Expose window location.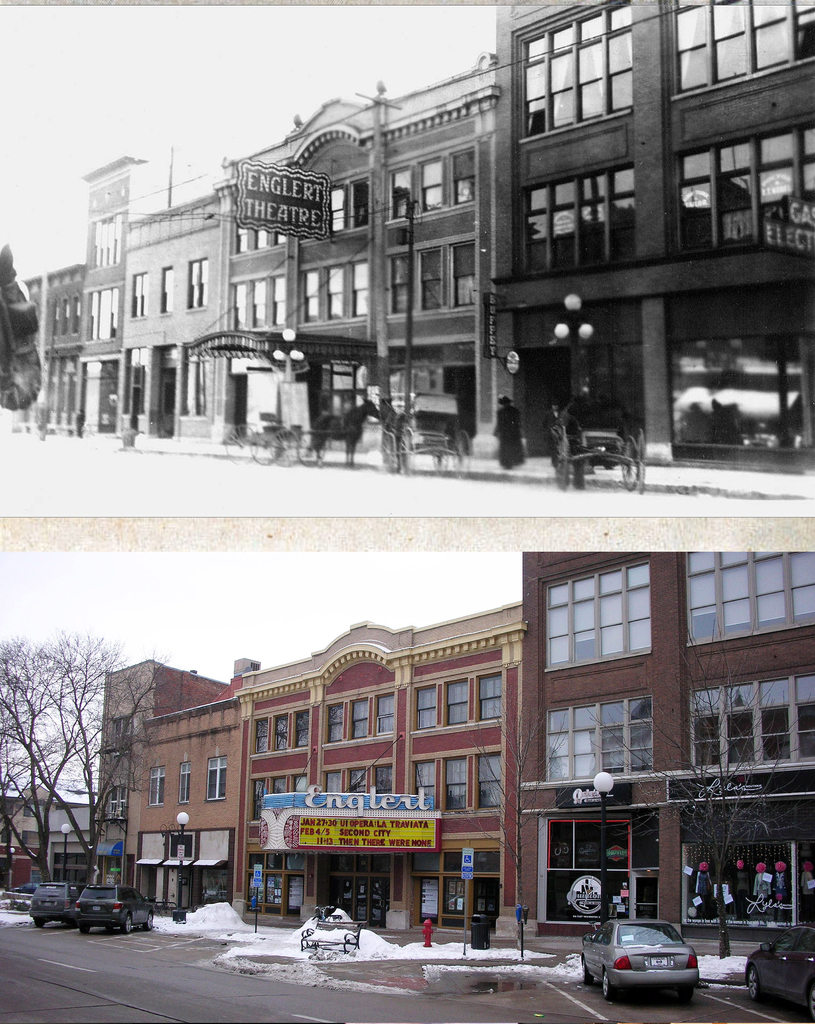
Exposed at left=255, top=717, right=268, bottom=753.
